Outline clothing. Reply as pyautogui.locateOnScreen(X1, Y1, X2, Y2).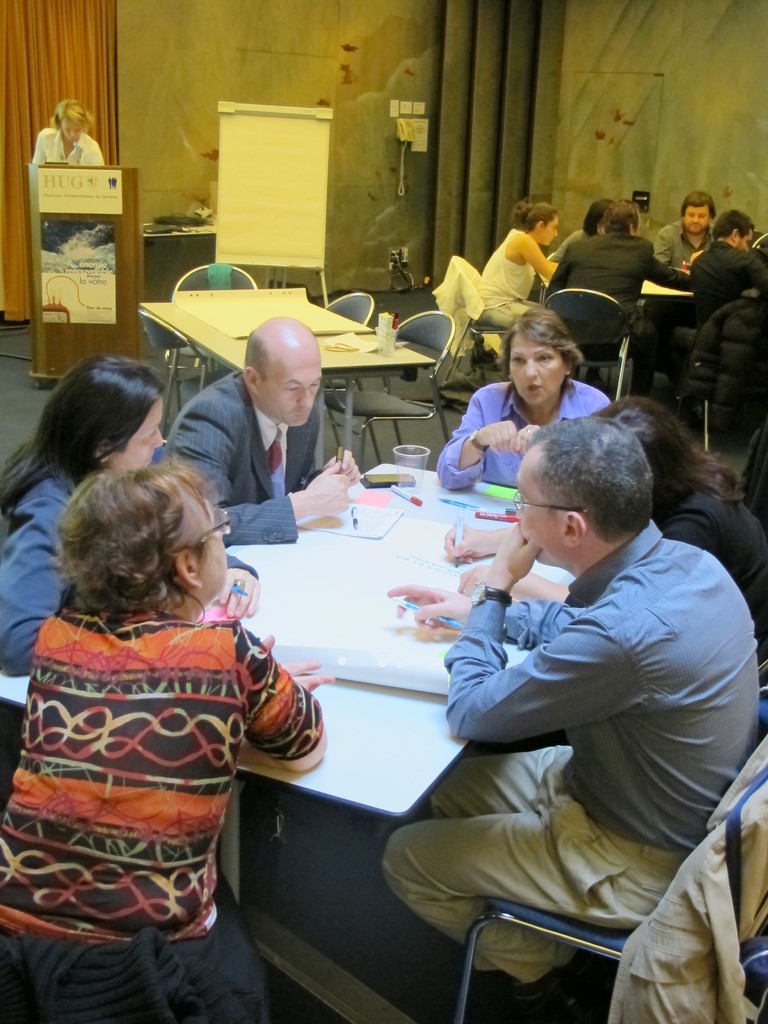
pyautogui.locateOnScreen(165, 369, 321, 540).
